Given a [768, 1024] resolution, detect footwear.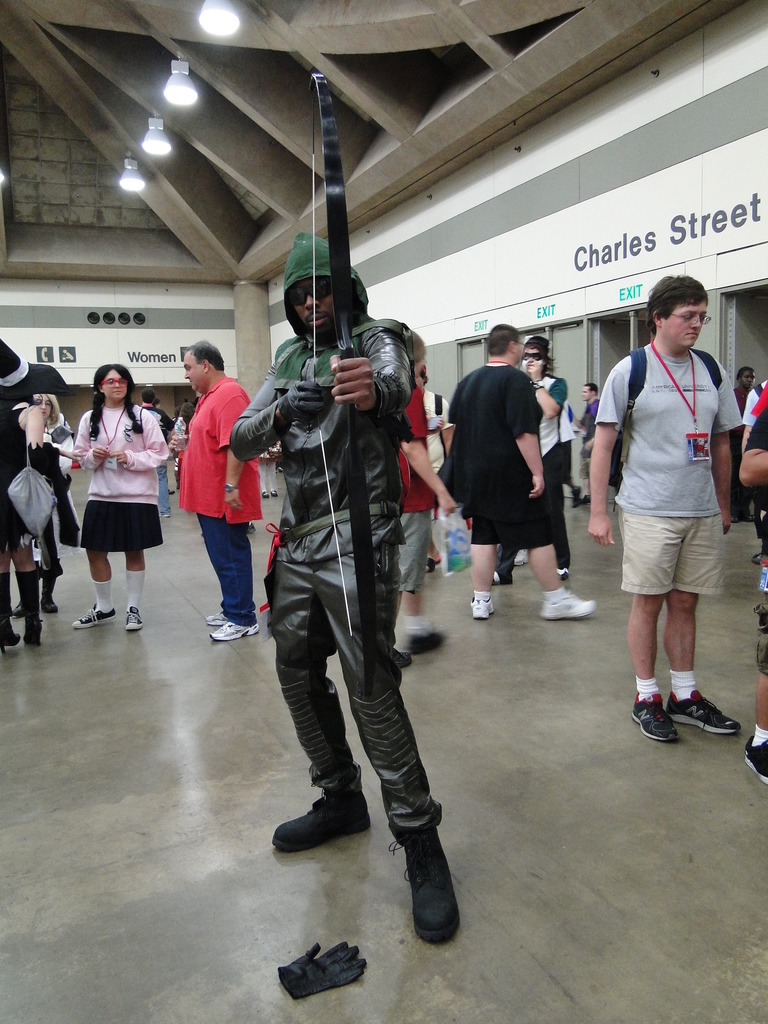
[left=271, top=783, right=367, bottom=853].
